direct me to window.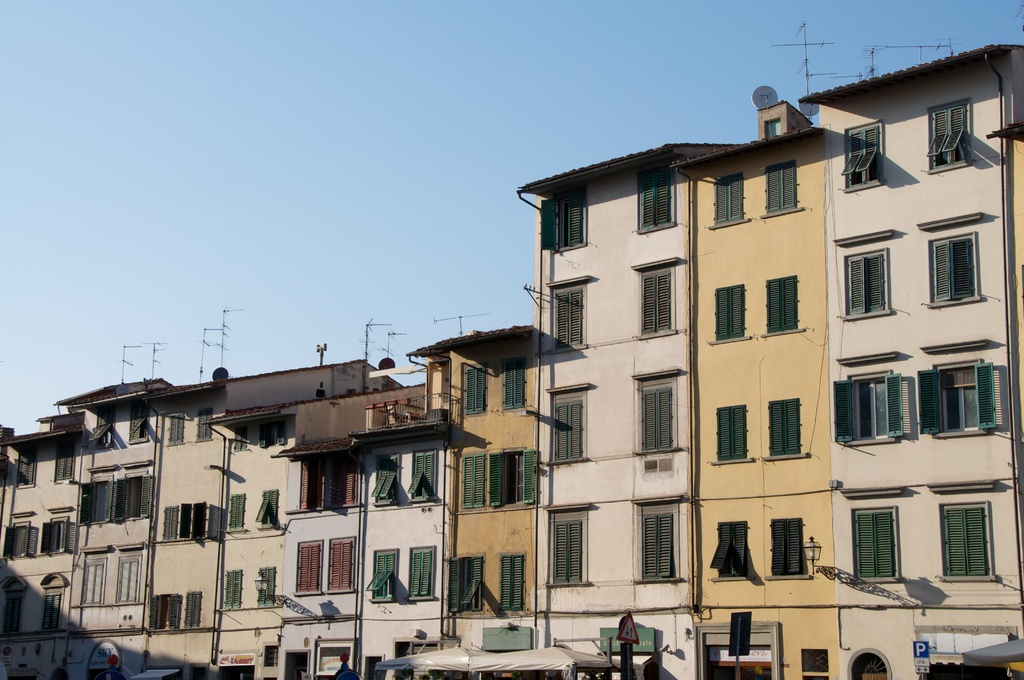
Direction: {"x1": 410, "y1": 549, "x2": 432, "y2": 598}.
